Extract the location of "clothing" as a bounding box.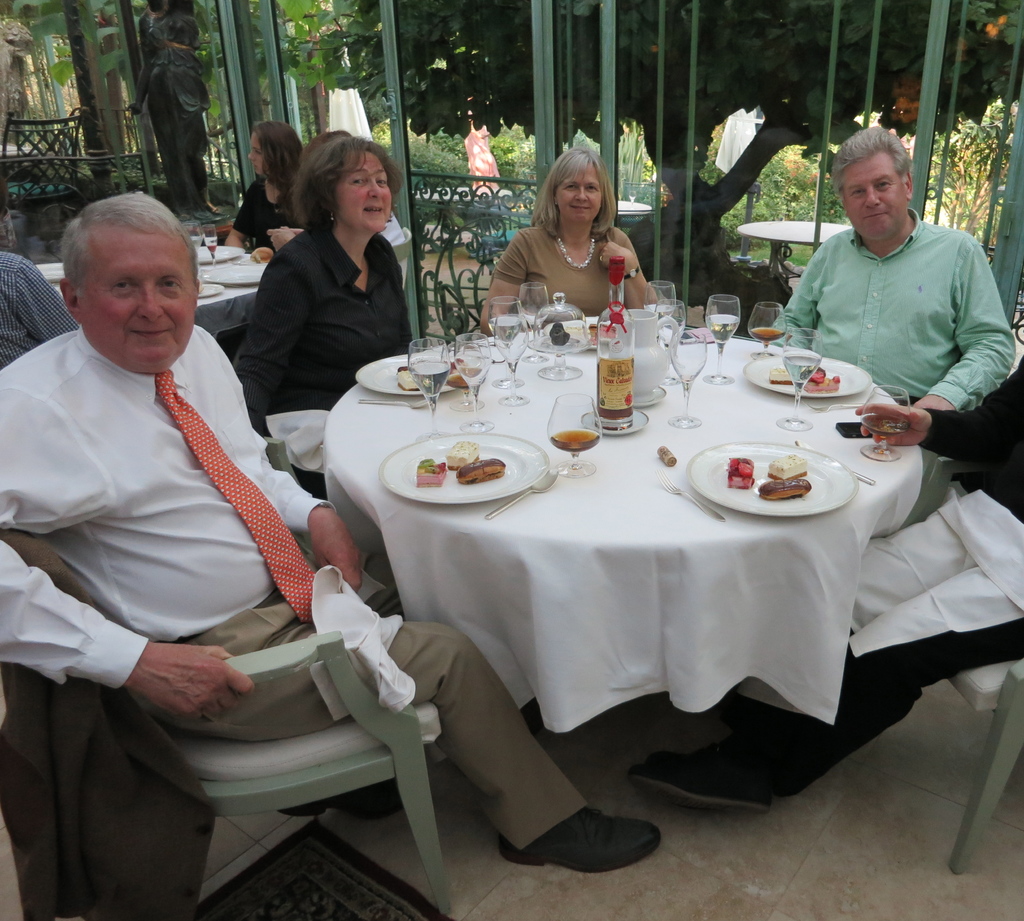
{"x1": 767, "y1": 205, "x2": 1018, "y2": 412}.
